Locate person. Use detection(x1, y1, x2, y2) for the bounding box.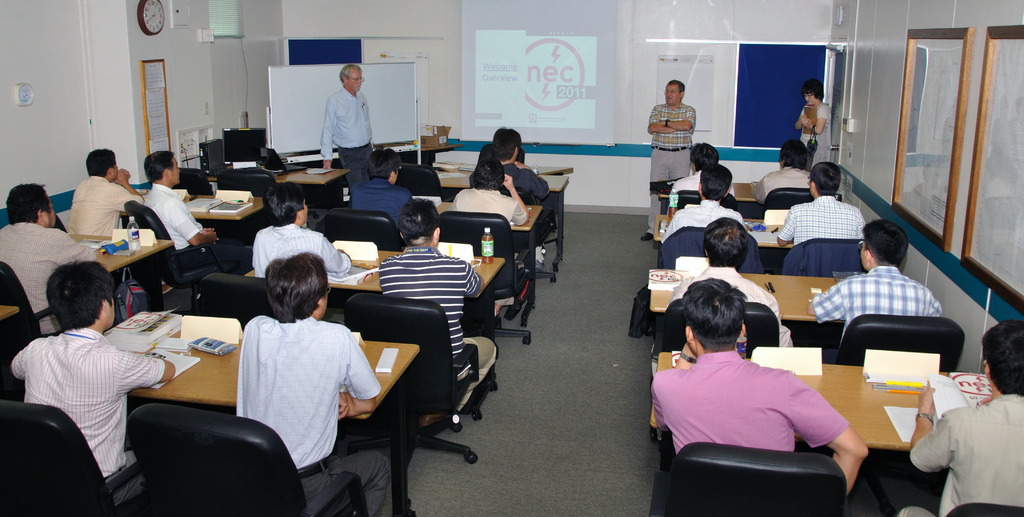
detection(898, 320, 1023, 516).
